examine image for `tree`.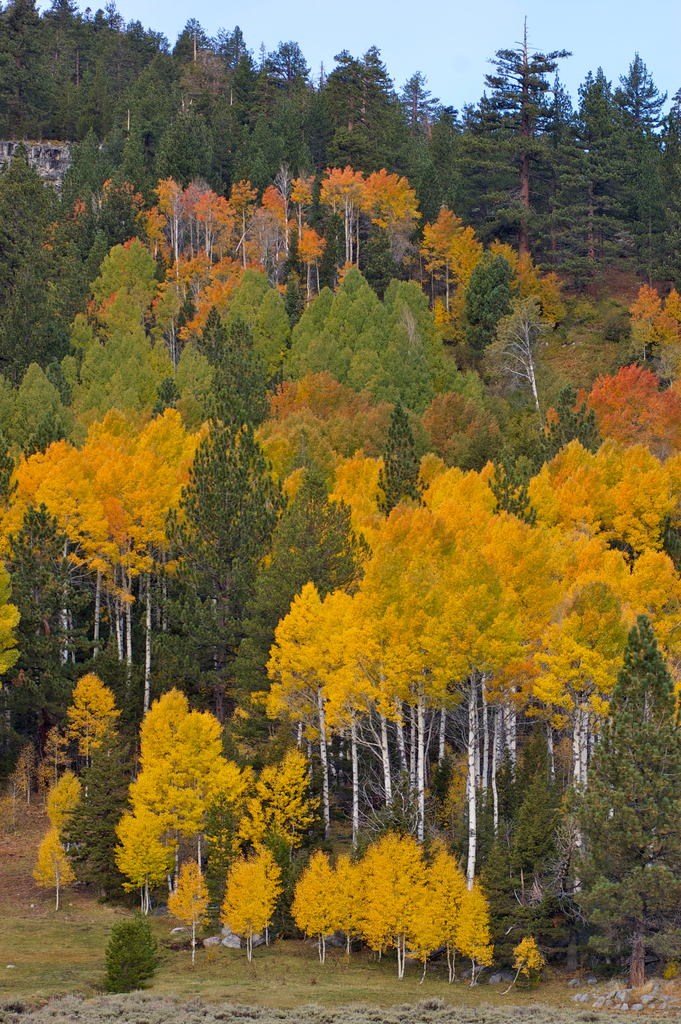
Examination result: Rect(343, 831, 418, 980).
